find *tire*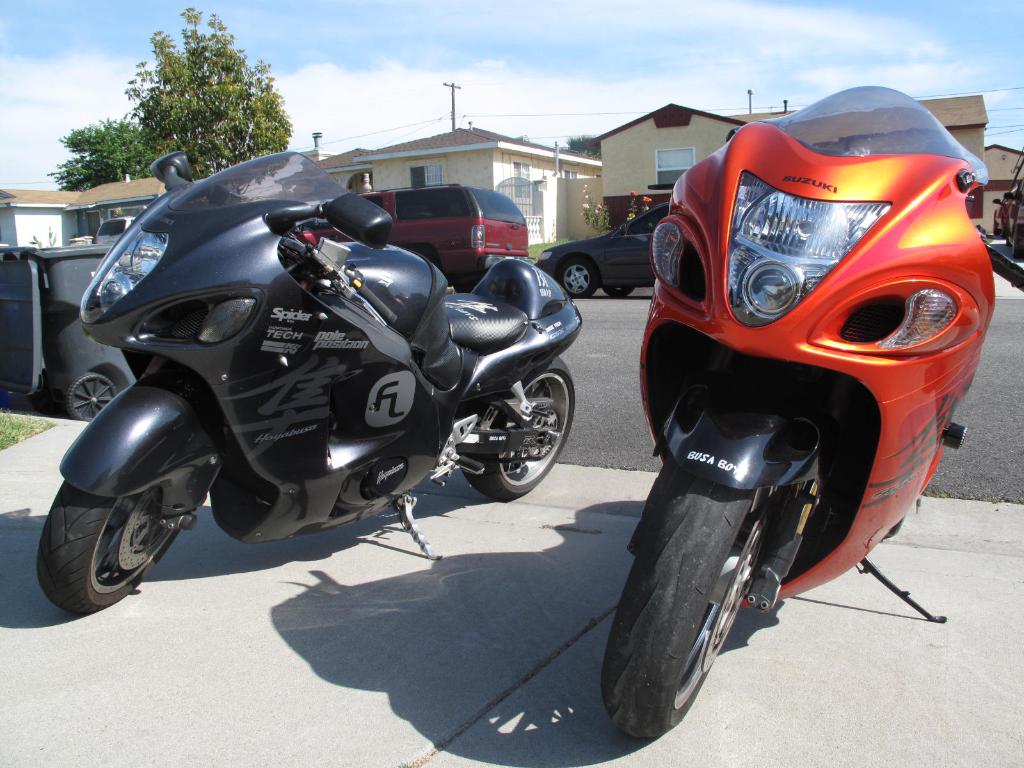
65 373 115 420
